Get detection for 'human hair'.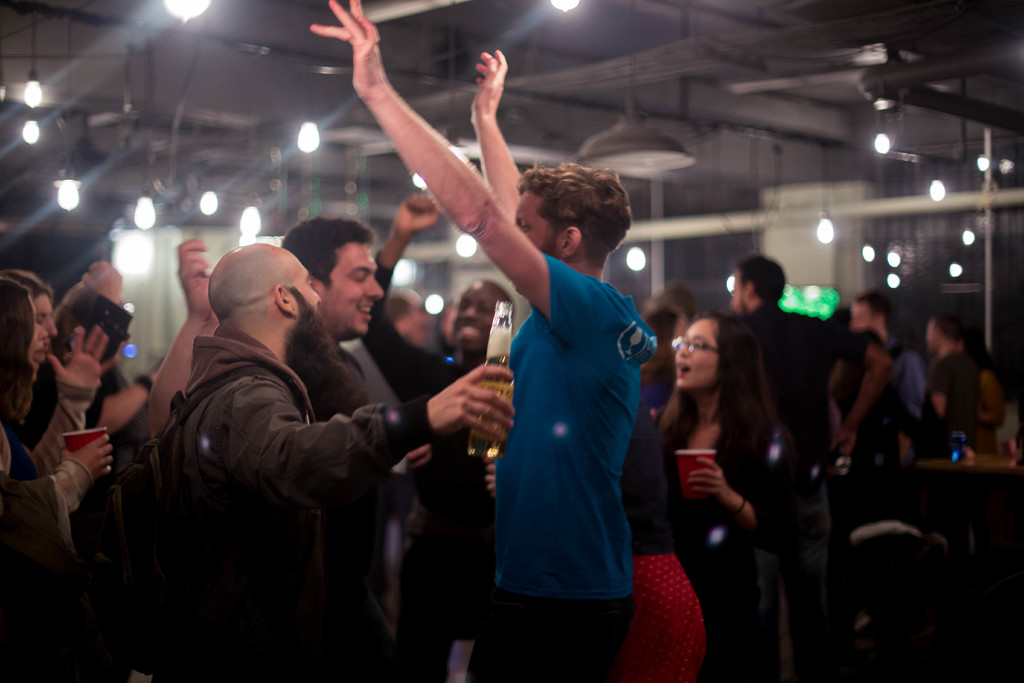
Detection: BBox(740, 256, 792, 304).
